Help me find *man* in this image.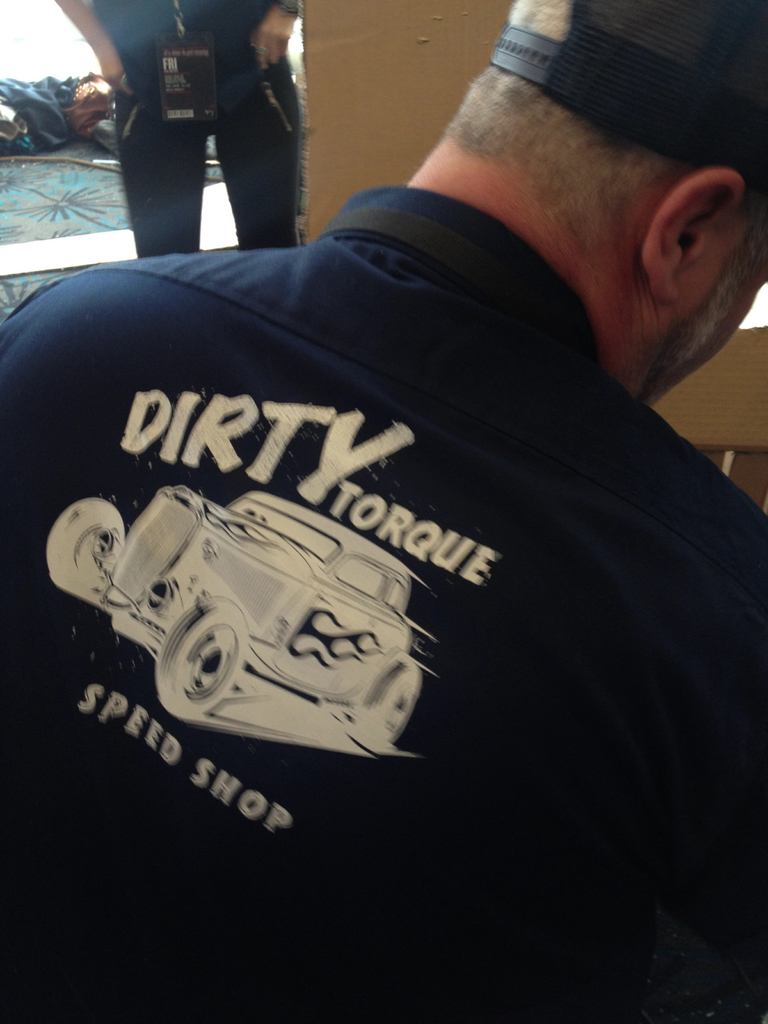
Found it: 22:0:767:1004.
